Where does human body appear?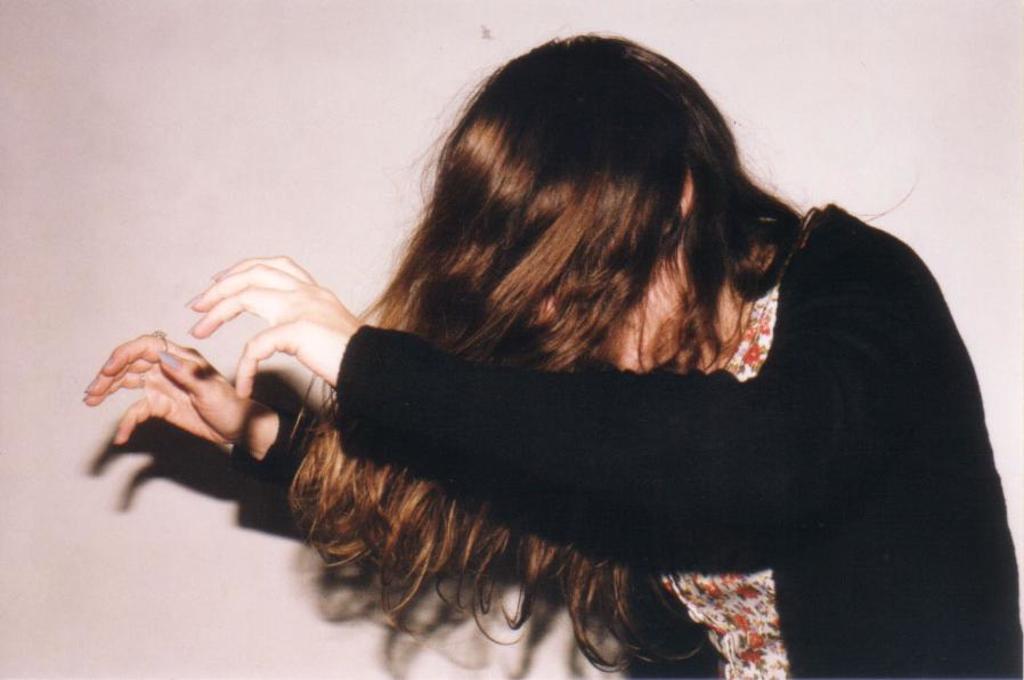
Appears at left=224, top=64, right=1023, bottom=664.
